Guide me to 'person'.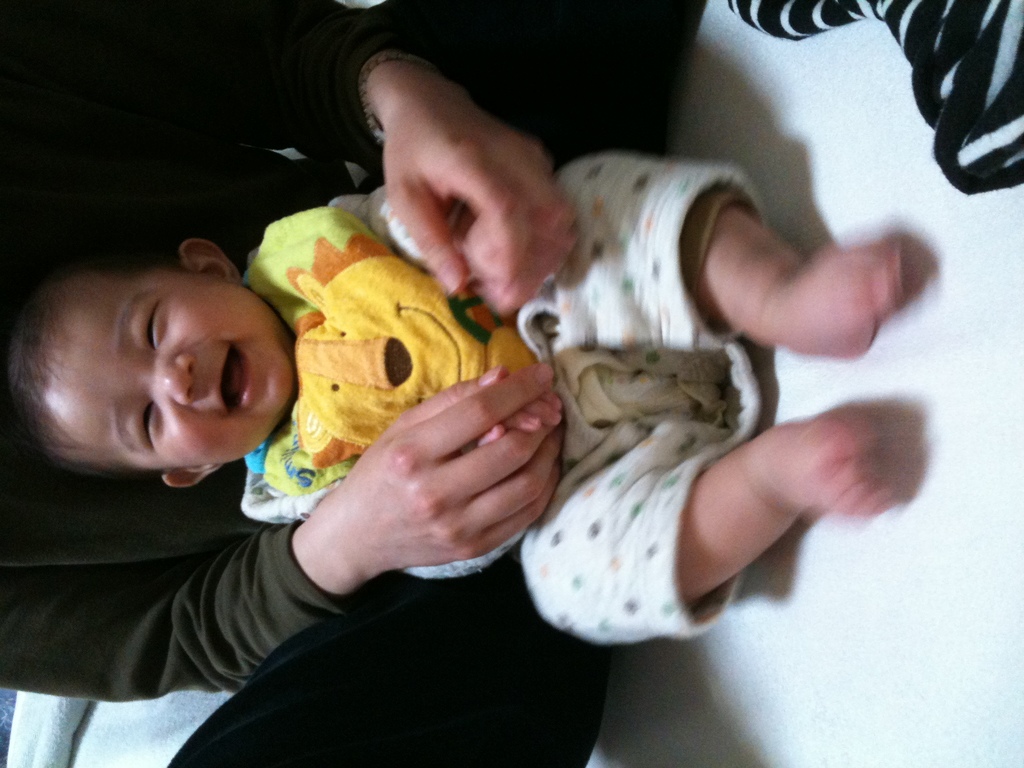
Guidance: <bbox>6, 151, 904, 644</bbox>.
